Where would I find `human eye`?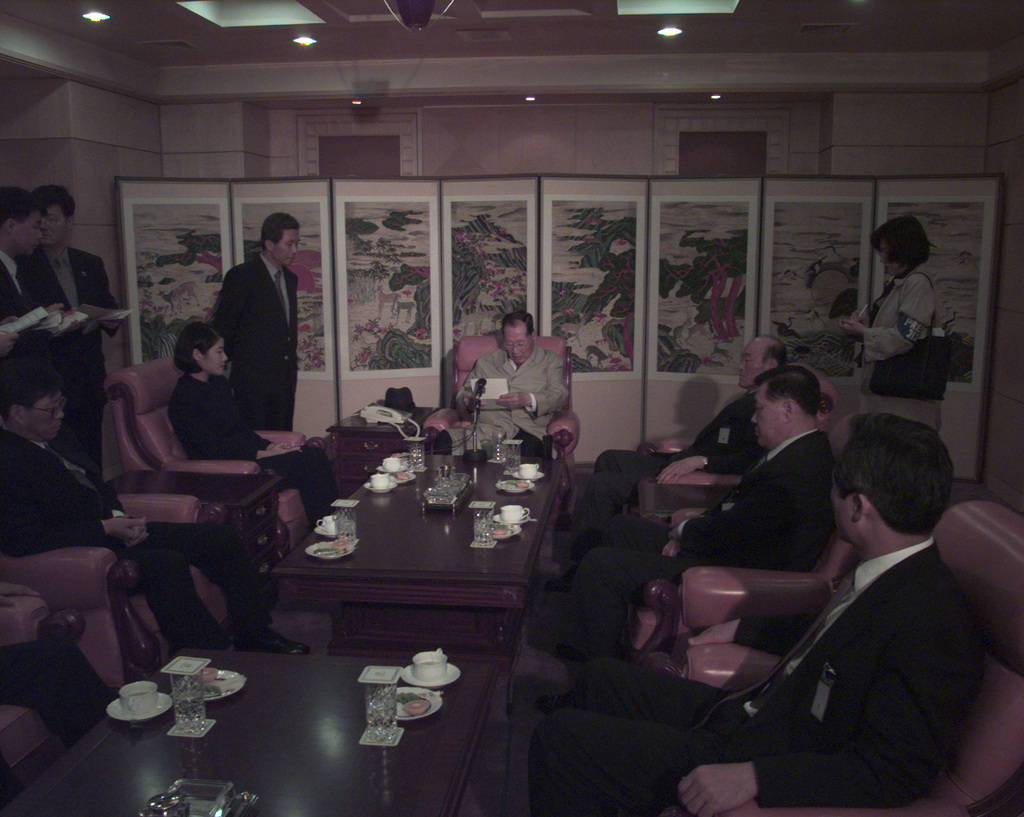
At {"x1": 756, "y1": 406, "x2": 762, "y2": 419}.
